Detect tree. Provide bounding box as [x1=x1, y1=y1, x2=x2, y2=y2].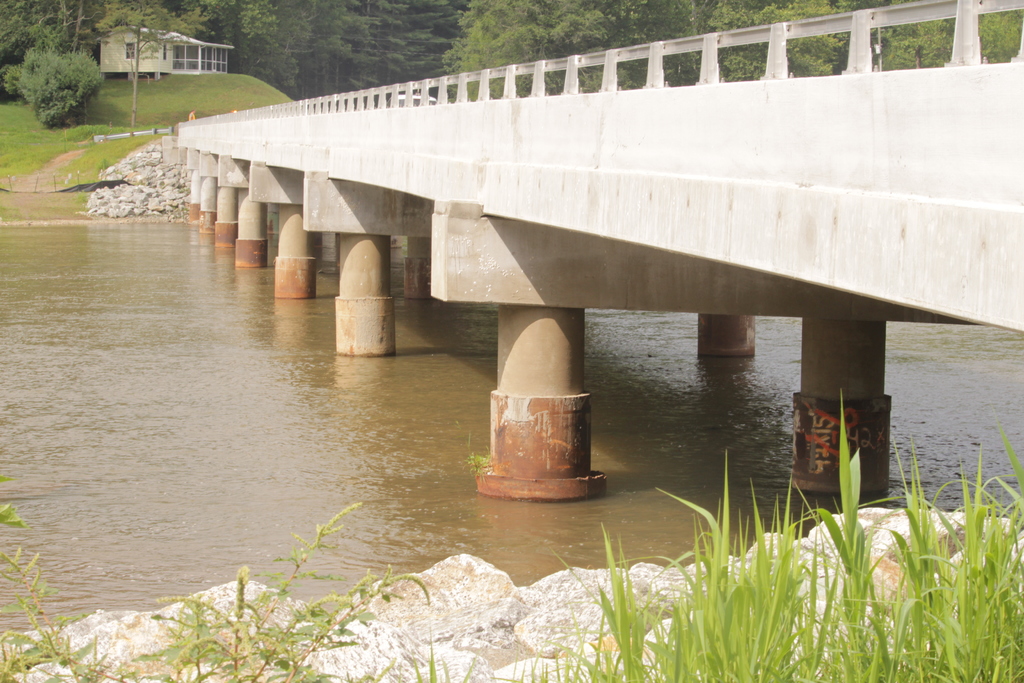
[x1=11, y1=16, x2=85, y2=115].
